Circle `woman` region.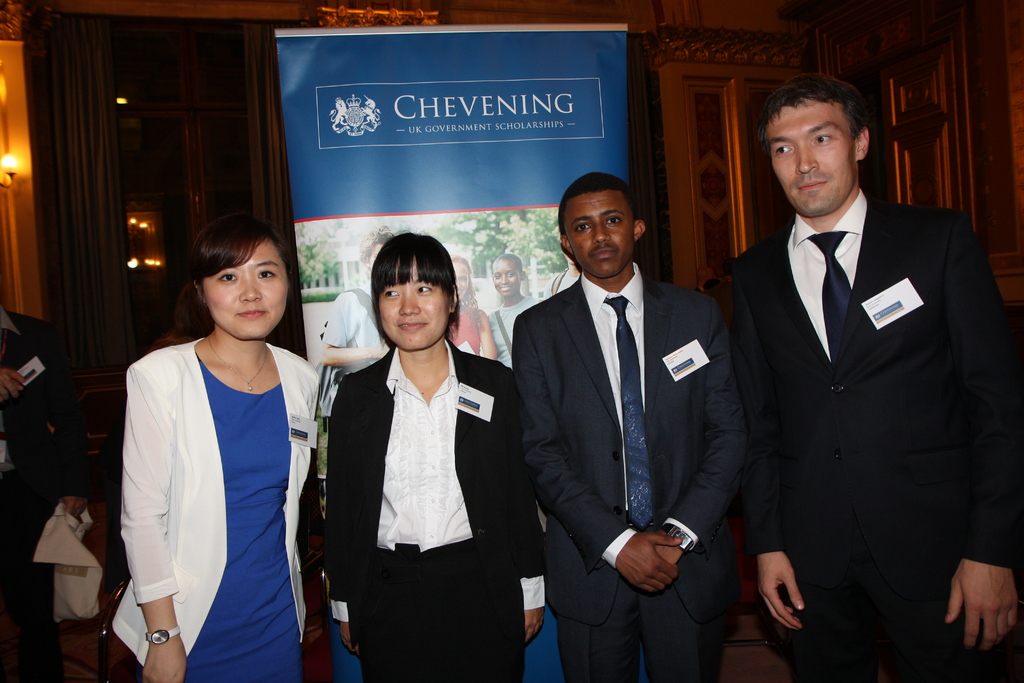
Region: left=445, top=254, right=495, bottom=358.
